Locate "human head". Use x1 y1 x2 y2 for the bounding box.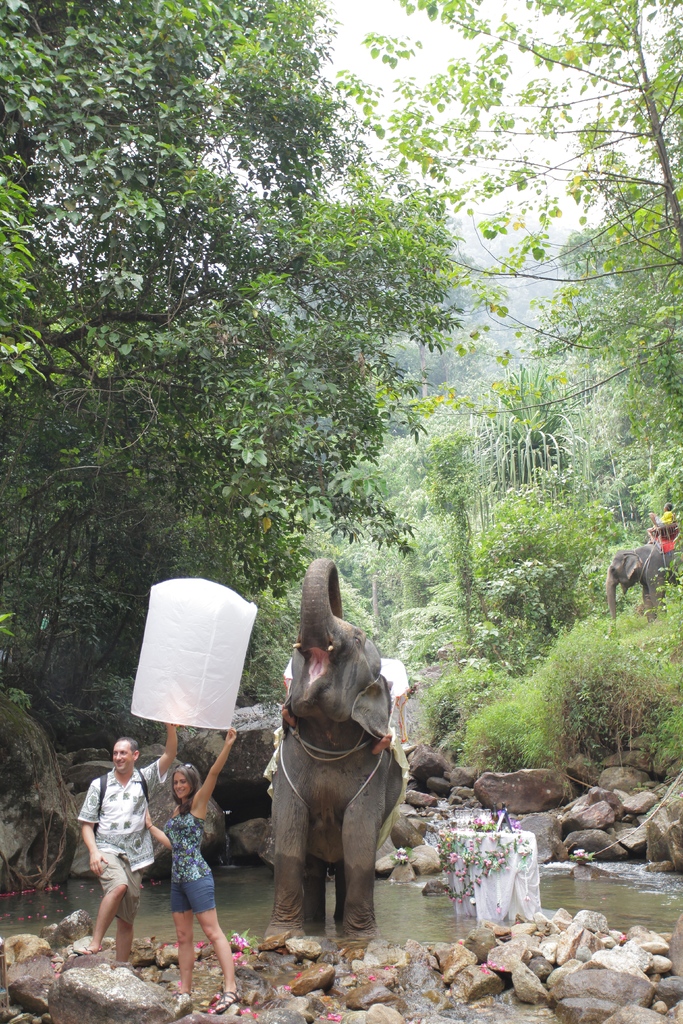
171 765 202 795.
